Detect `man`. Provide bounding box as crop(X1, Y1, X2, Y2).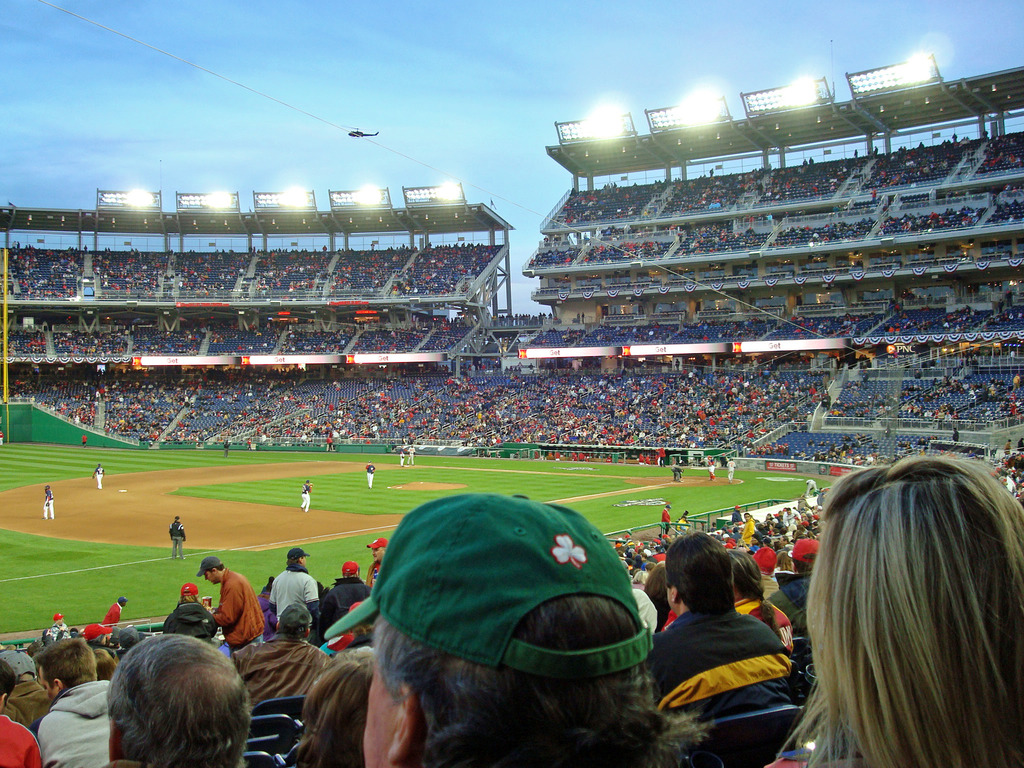
crop(79, 432, 90, 451).
